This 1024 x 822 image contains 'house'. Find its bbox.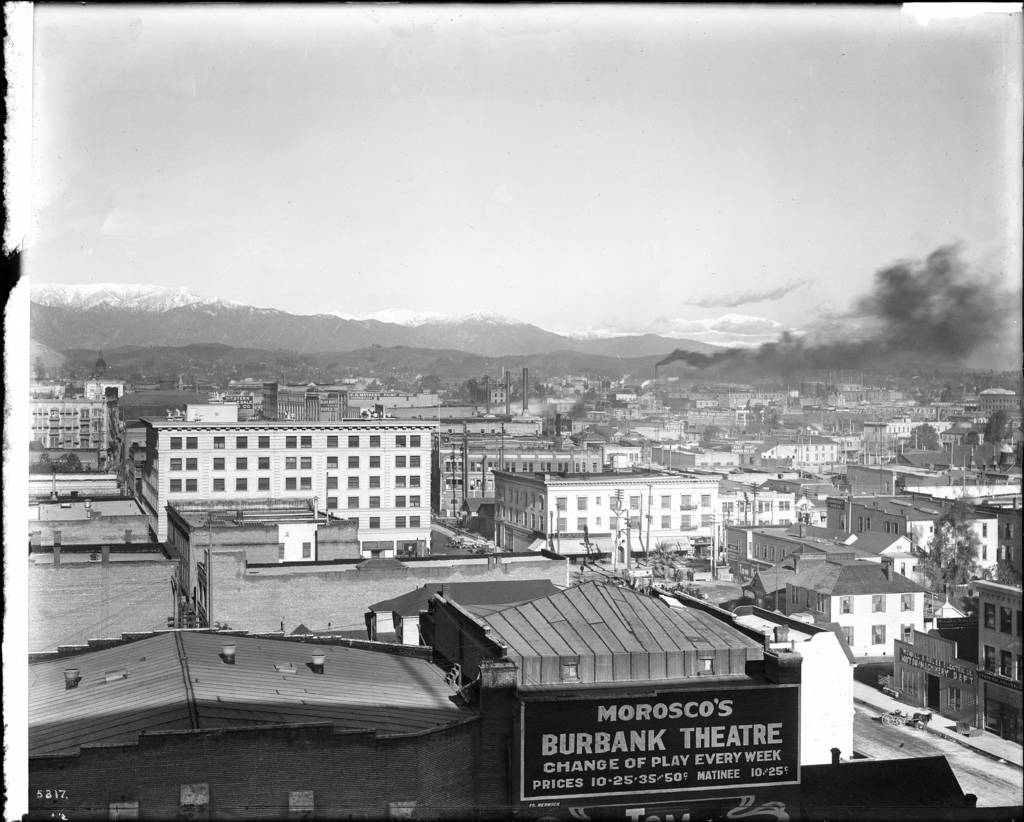
763,549,943,672.
